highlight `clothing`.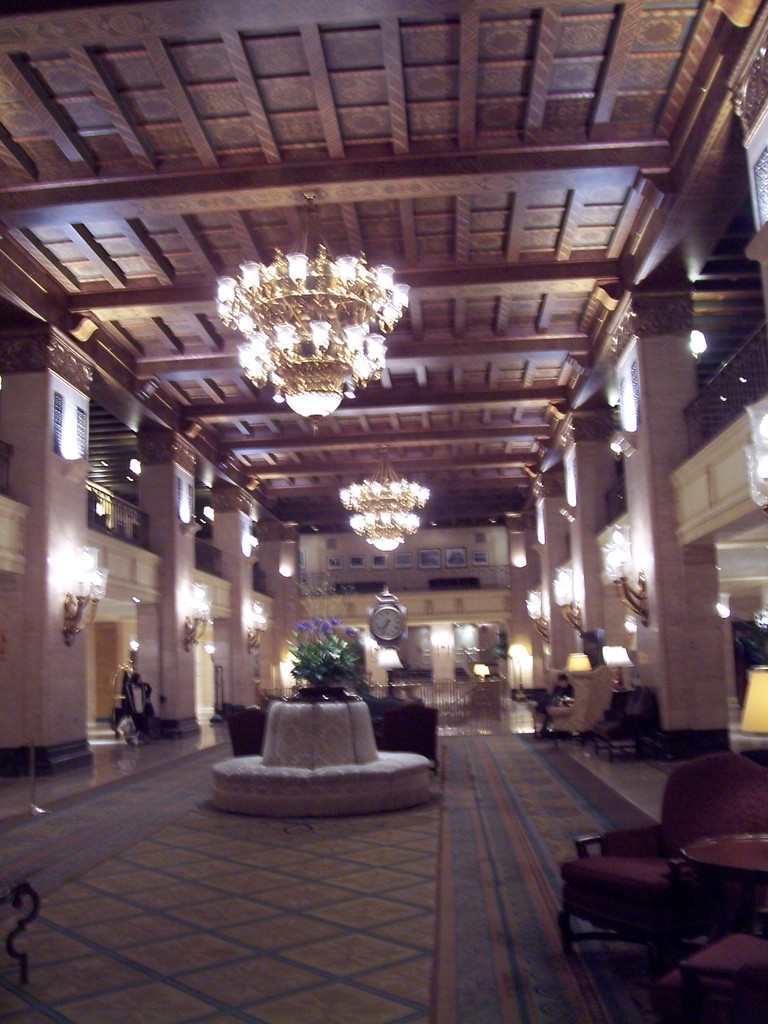
Highlighted region: left=536, top=684, right=573, bottom=730.
